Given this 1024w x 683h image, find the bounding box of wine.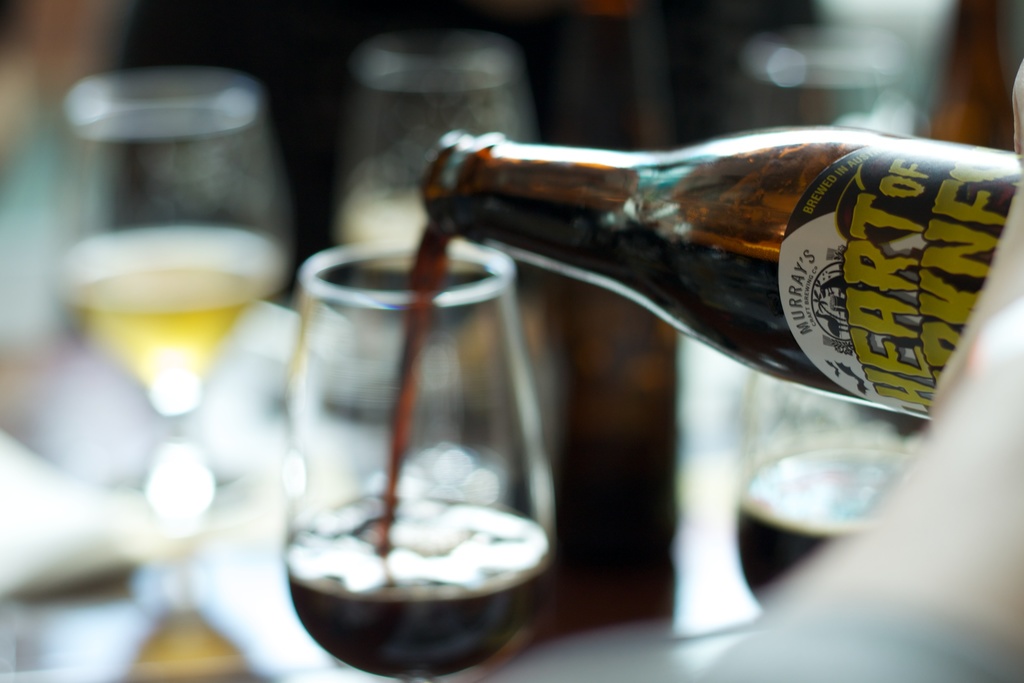
x1=291, y1=491, x2=557, y2=679.
